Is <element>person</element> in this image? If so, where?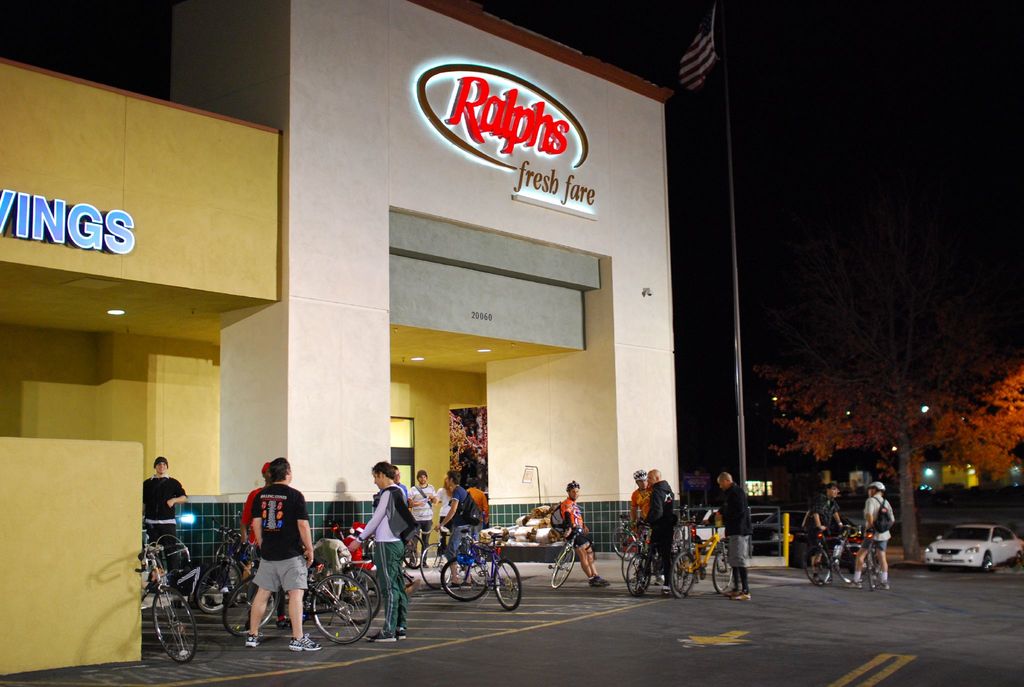
Yes, at 640 464 680 591.
